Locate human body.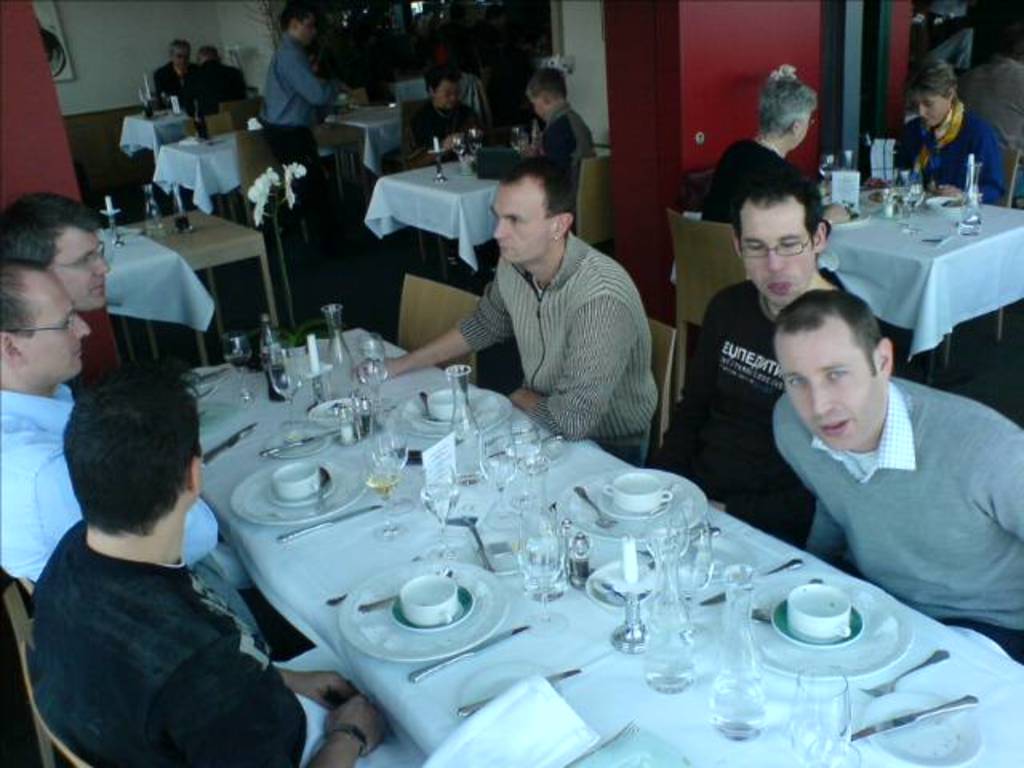
Bounding box: l=645, t=278, r=848, b=552.
